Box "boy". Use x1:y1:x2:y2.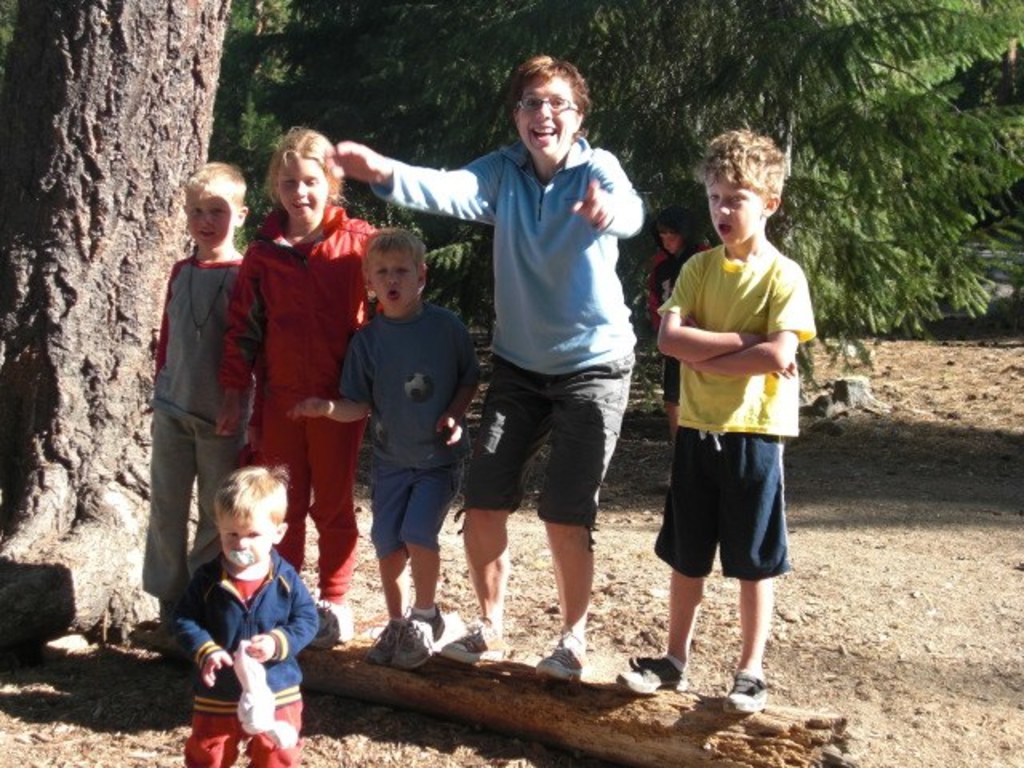
170:466:318:766.
